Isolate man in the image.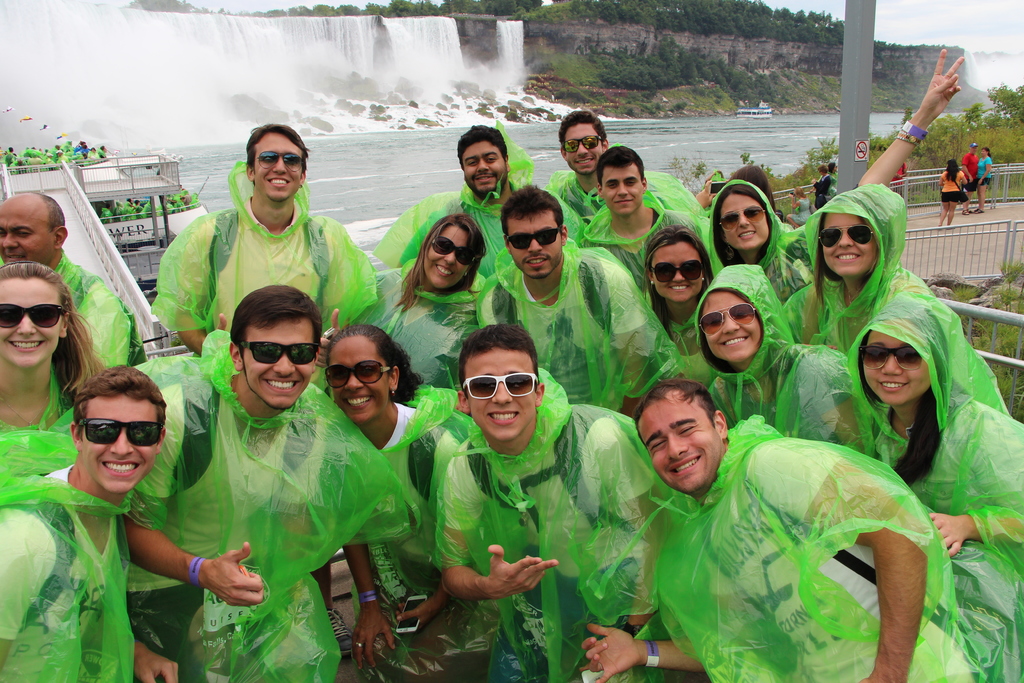
Isolated region: box(579, 375, 984, 682).
